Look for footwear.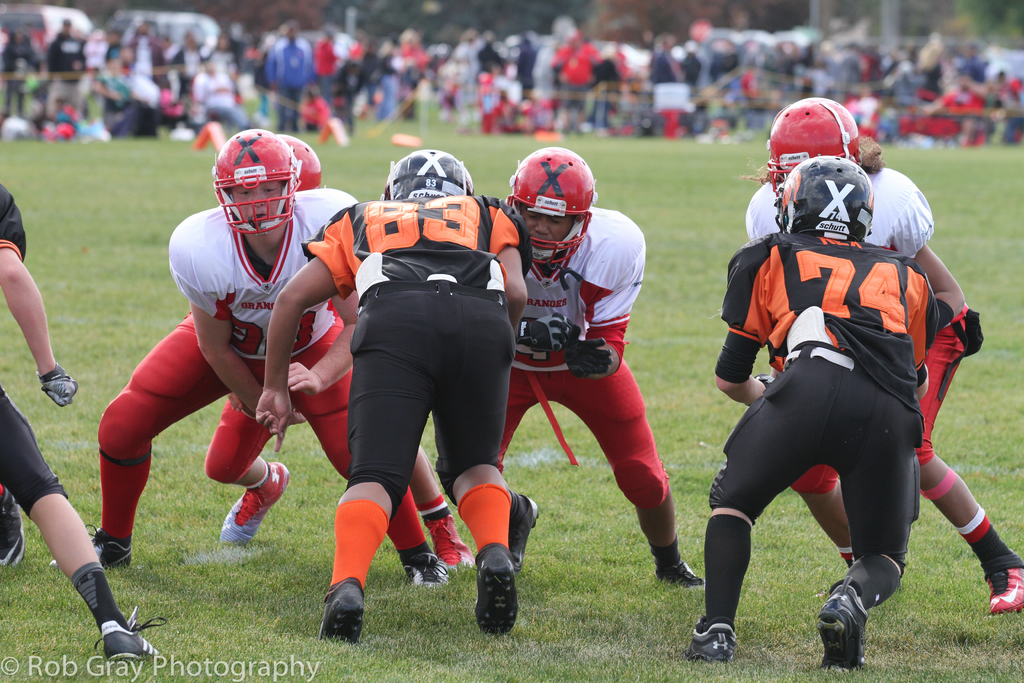
Found: box=[815, 573, 865, 673].
